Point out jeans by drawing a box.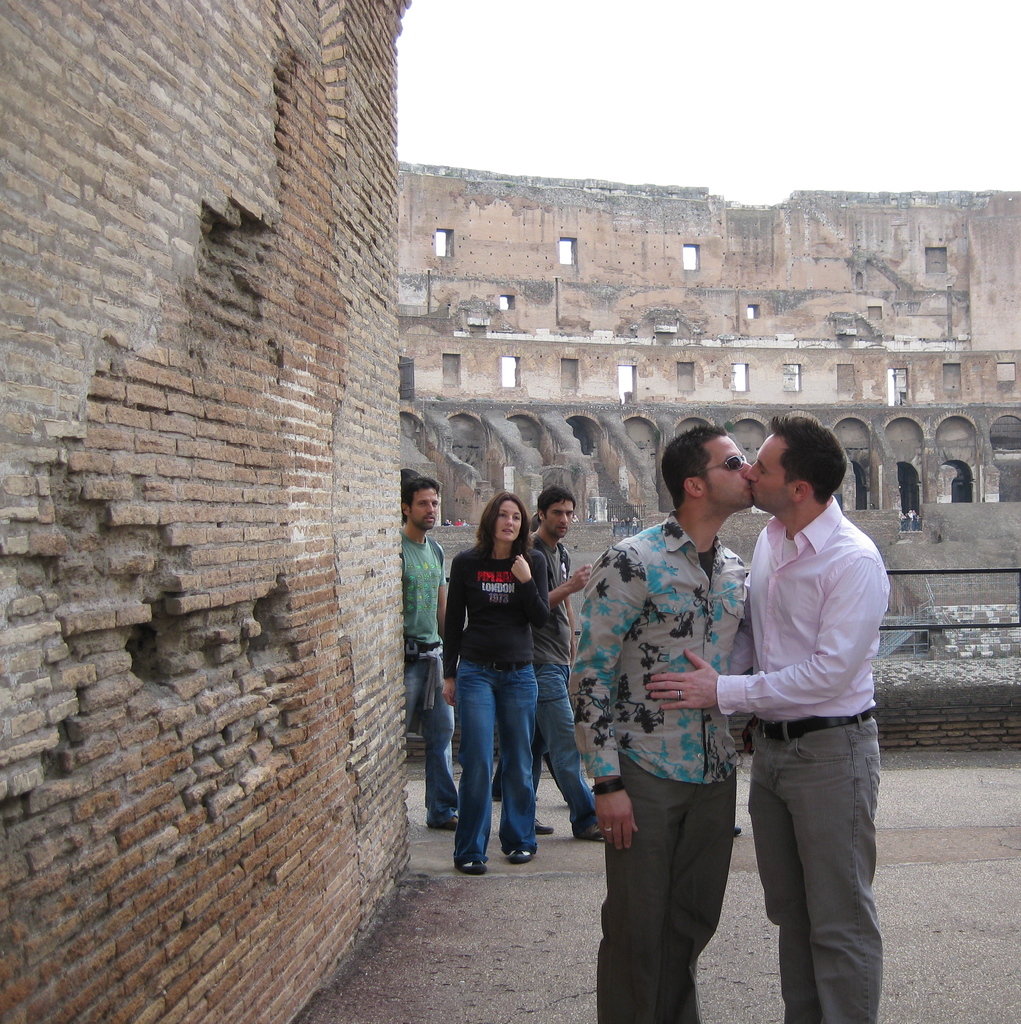
region(541, 669, 597, 827).
